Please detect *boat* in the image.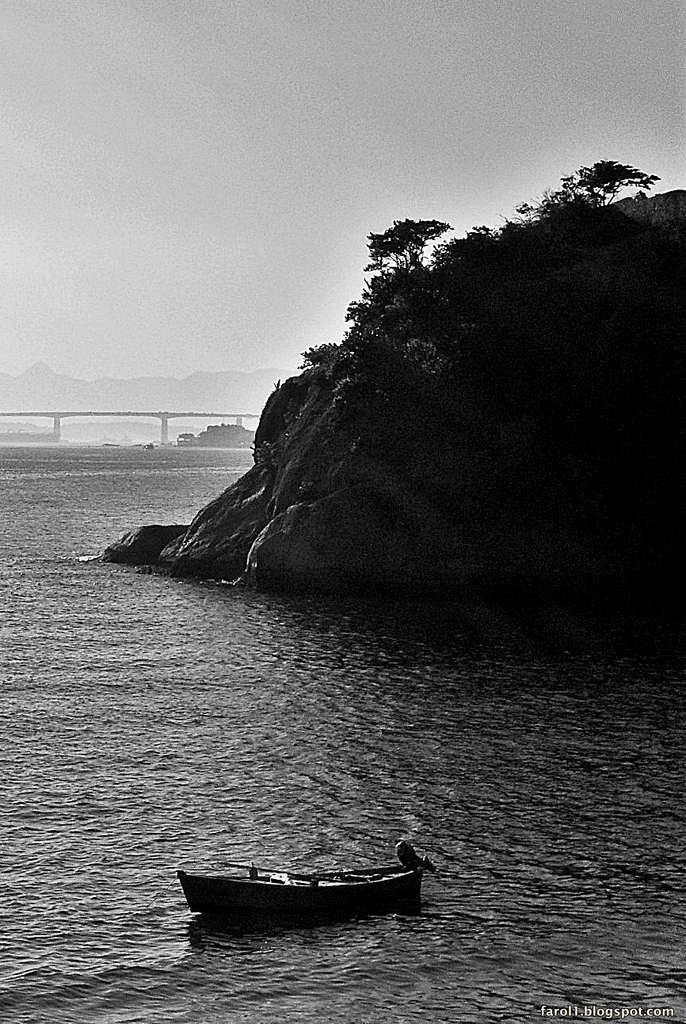
<region>170, 831, 439, 927</region>.
